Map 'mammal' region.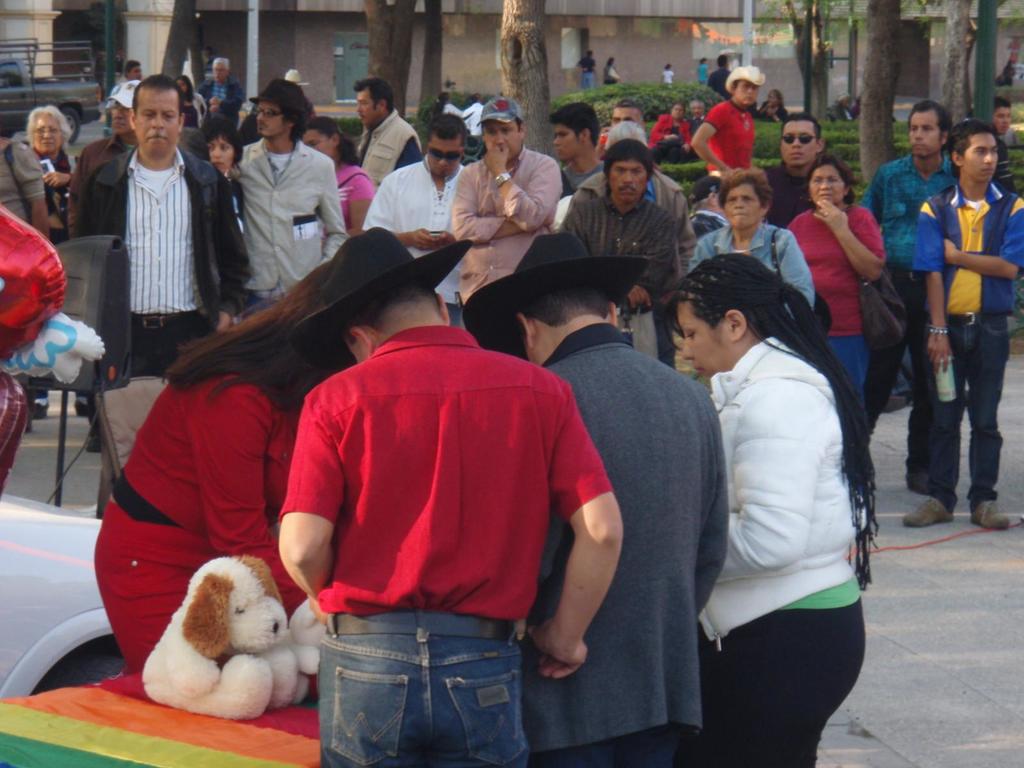
Mapped to l=81, t=68, r=251, b=380.
